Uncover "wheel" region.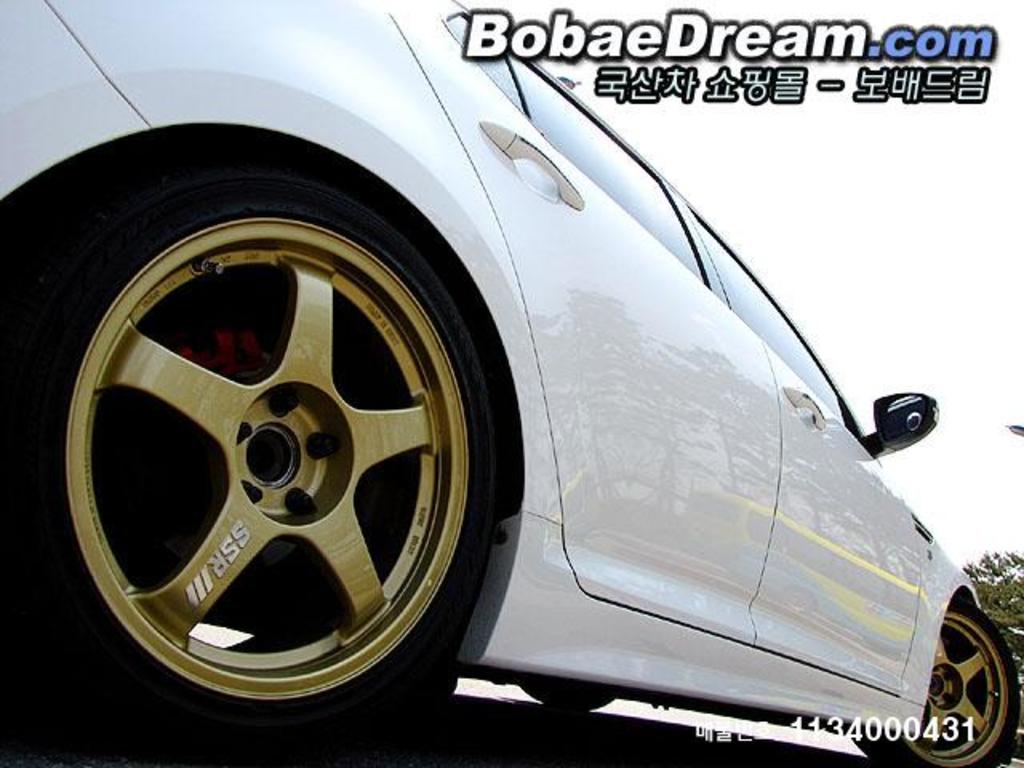
Uncovered: <box>27,171,509,760</box>.
